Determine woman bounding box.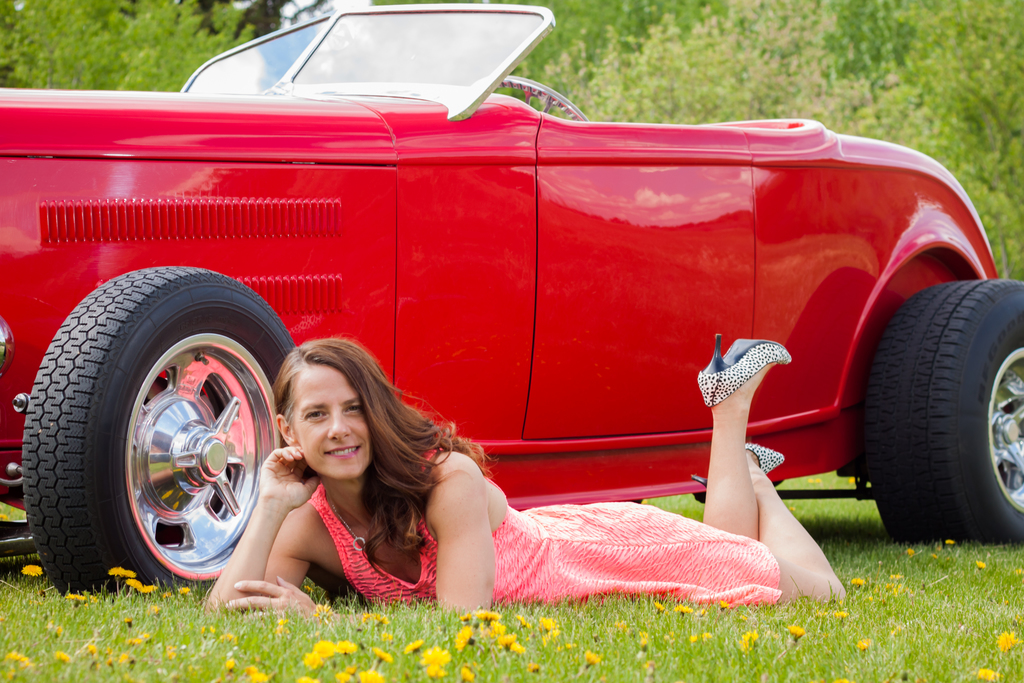
Determined: rect(201, 334, 847, 605).
